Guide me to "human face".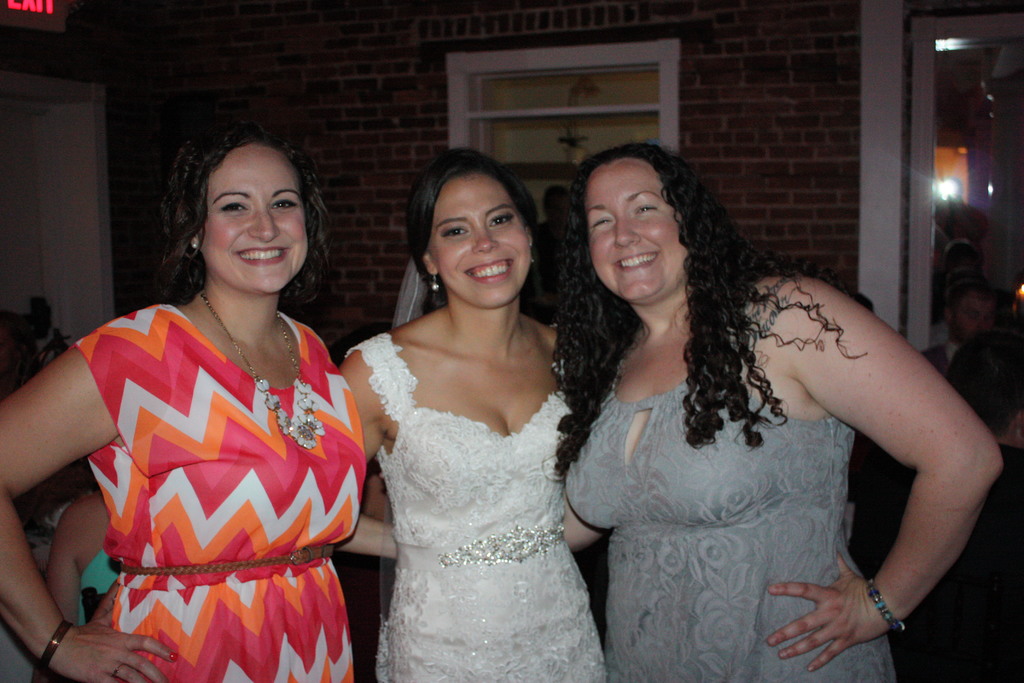
Guidance: detection(433, 175, 532, 306).
